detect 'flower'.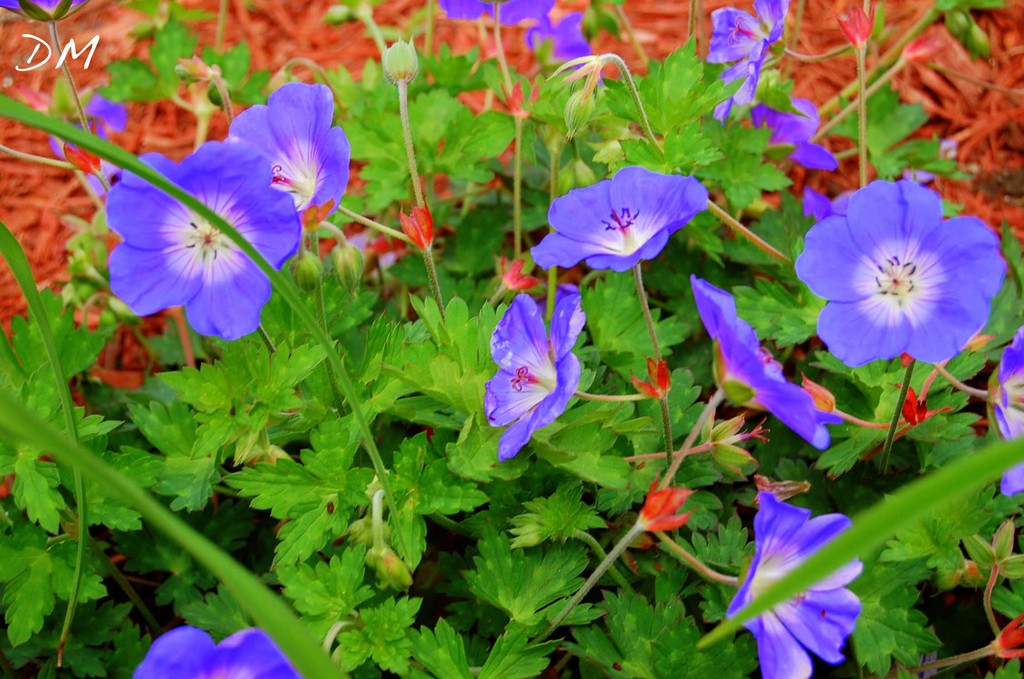
Detected at (480, 290, 589, 460).
